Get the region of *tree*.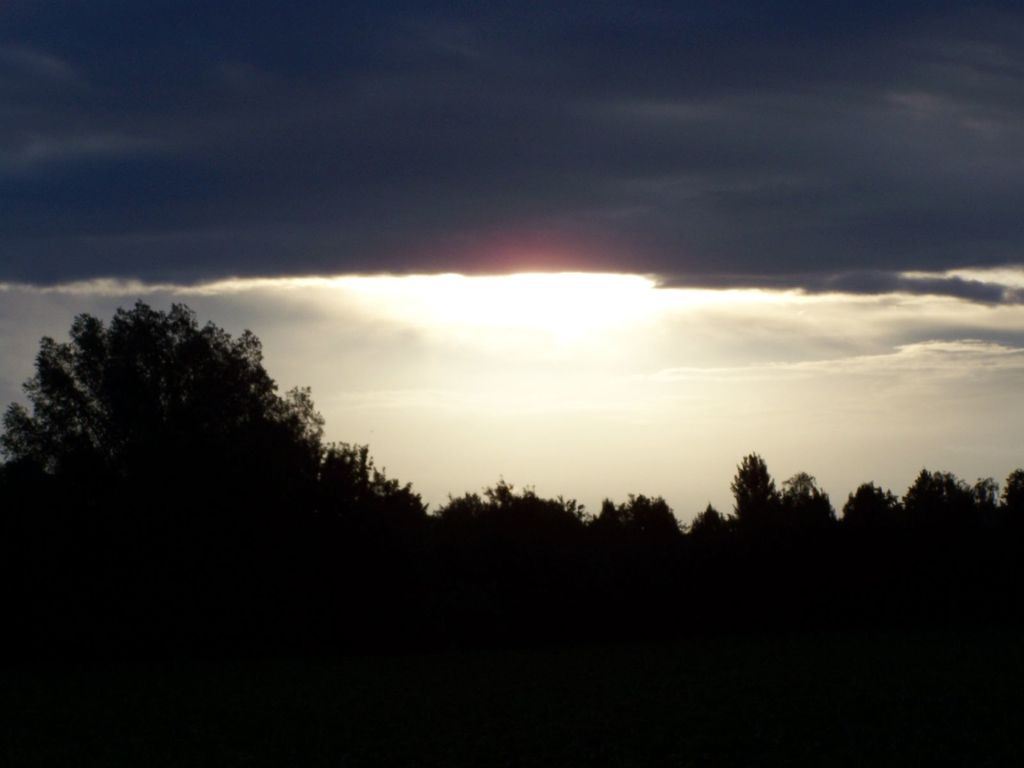
[left=778, top=467, right=835, bottom=538].
